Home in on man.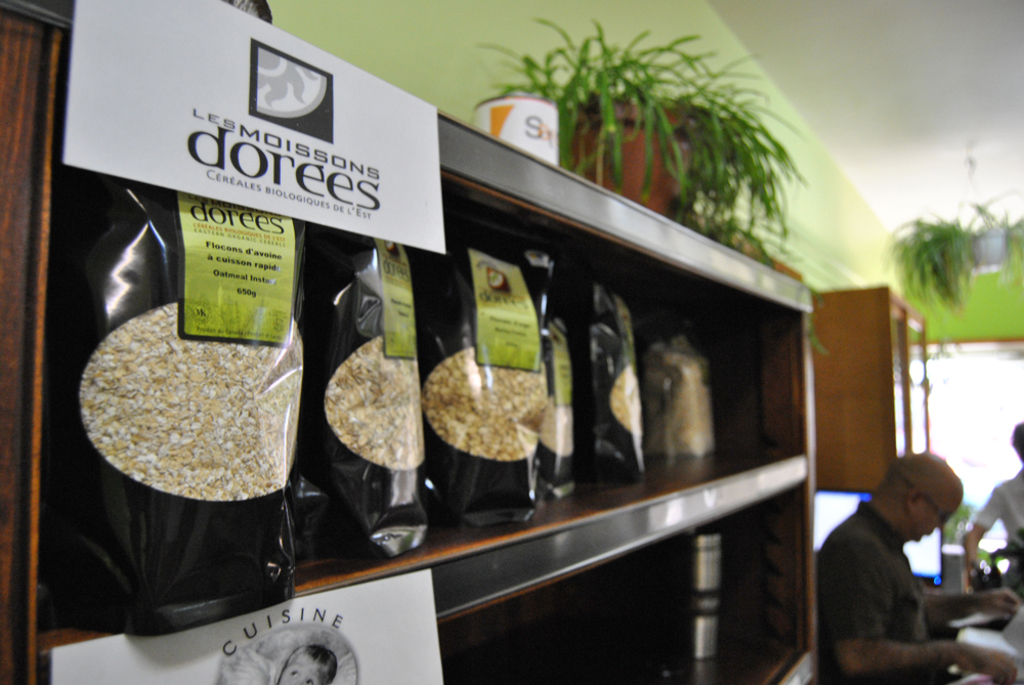
Homed in at [x1=962, y1=418, x2=1023, y2=586].
